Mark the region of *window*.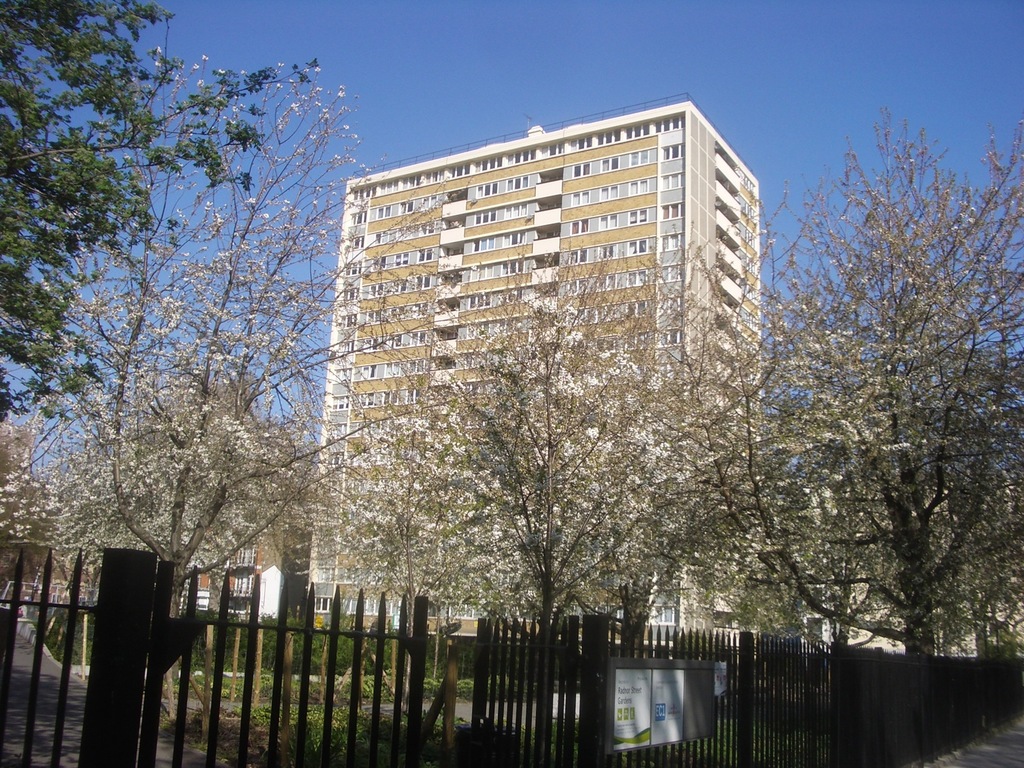
Region: region(741, 172, 754, 198).
